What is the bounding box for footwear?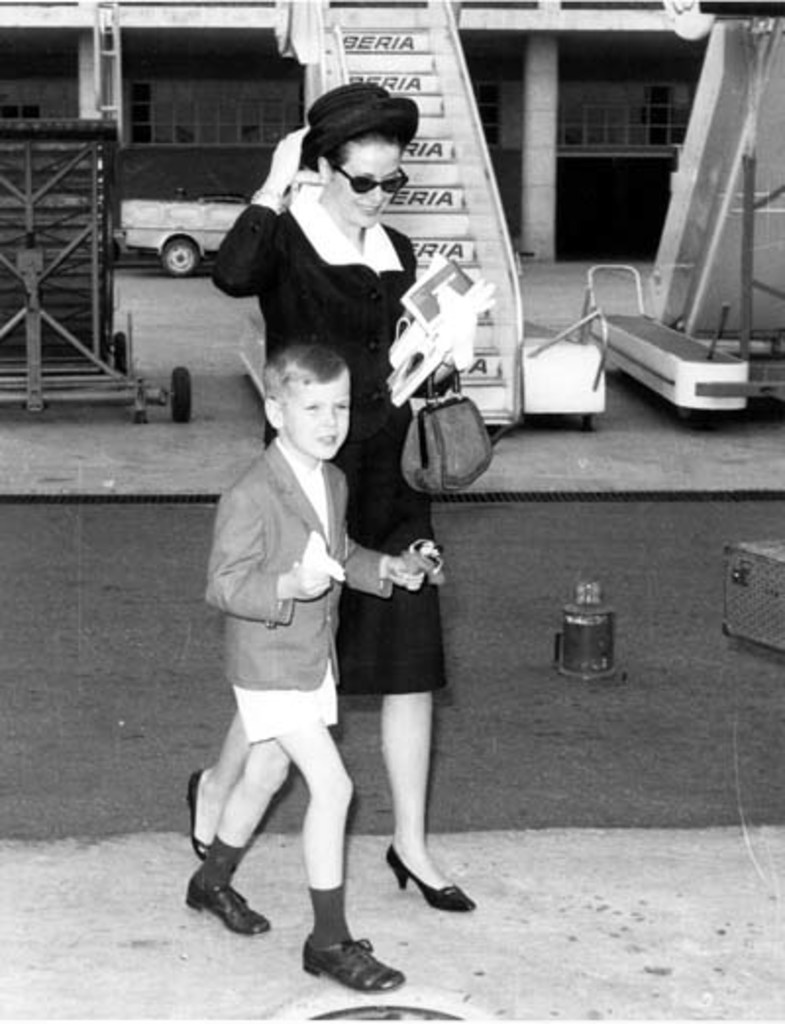
{"x1": 387, "y1": 849, "x2": 469, "y2": 916}.
